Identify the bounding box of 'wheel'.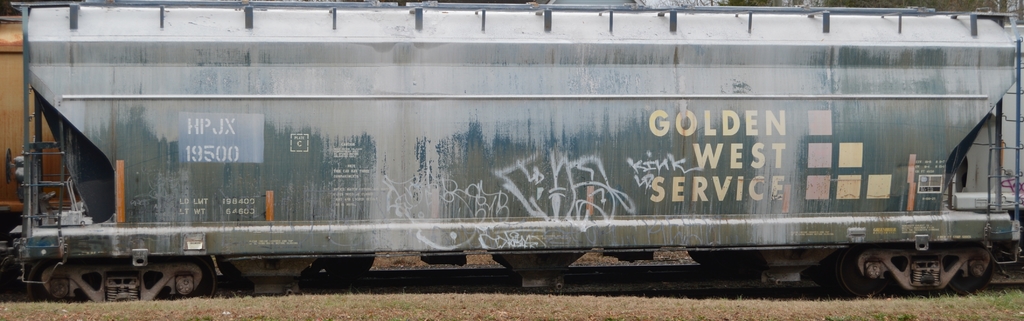
176,256,216,301.
